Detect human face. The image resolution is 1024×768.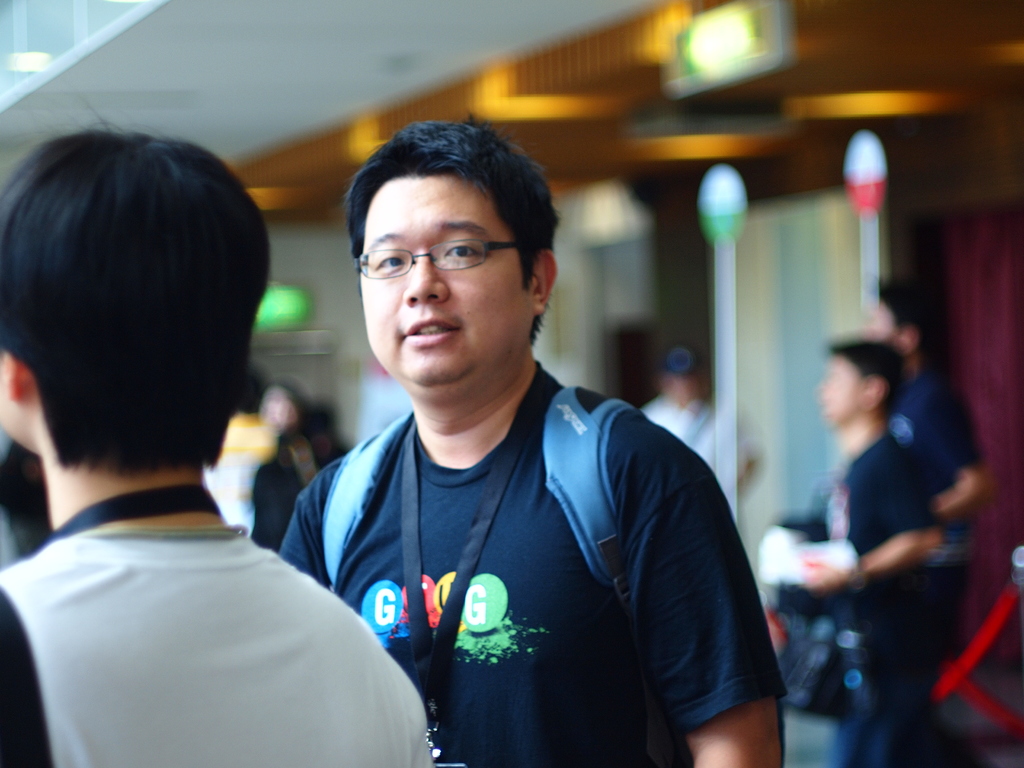
box(360, 175, 528, 400).
